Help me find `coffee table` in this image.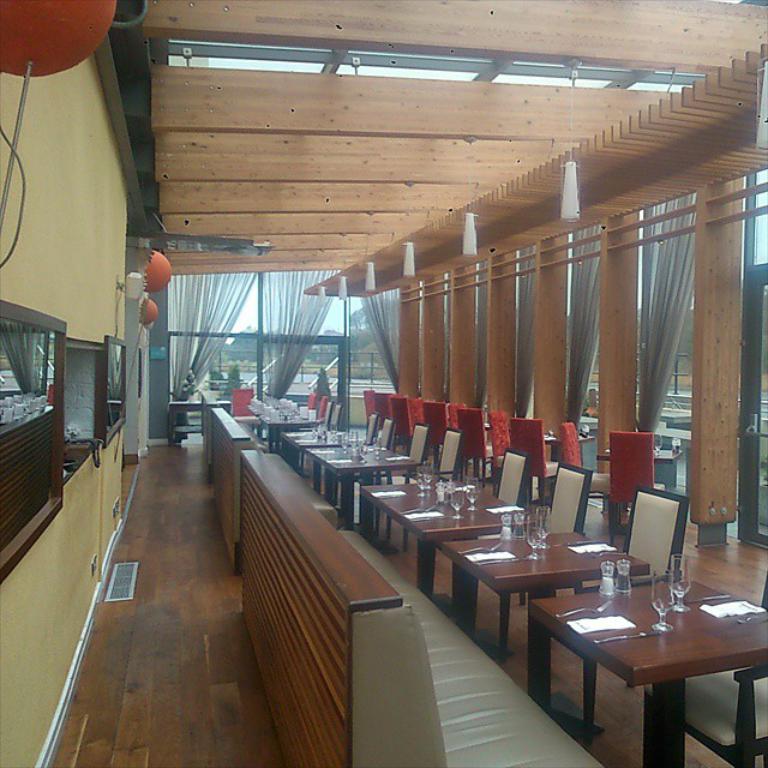
Found it: 304/440/420/532.
